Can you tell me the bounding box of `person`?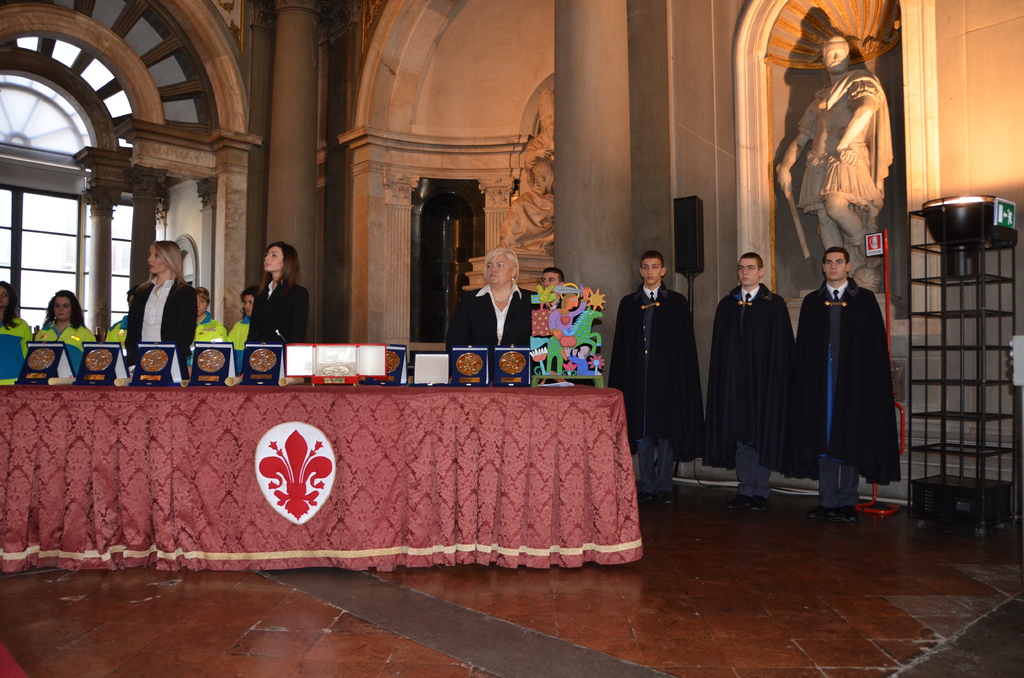
6 278 35 386.
